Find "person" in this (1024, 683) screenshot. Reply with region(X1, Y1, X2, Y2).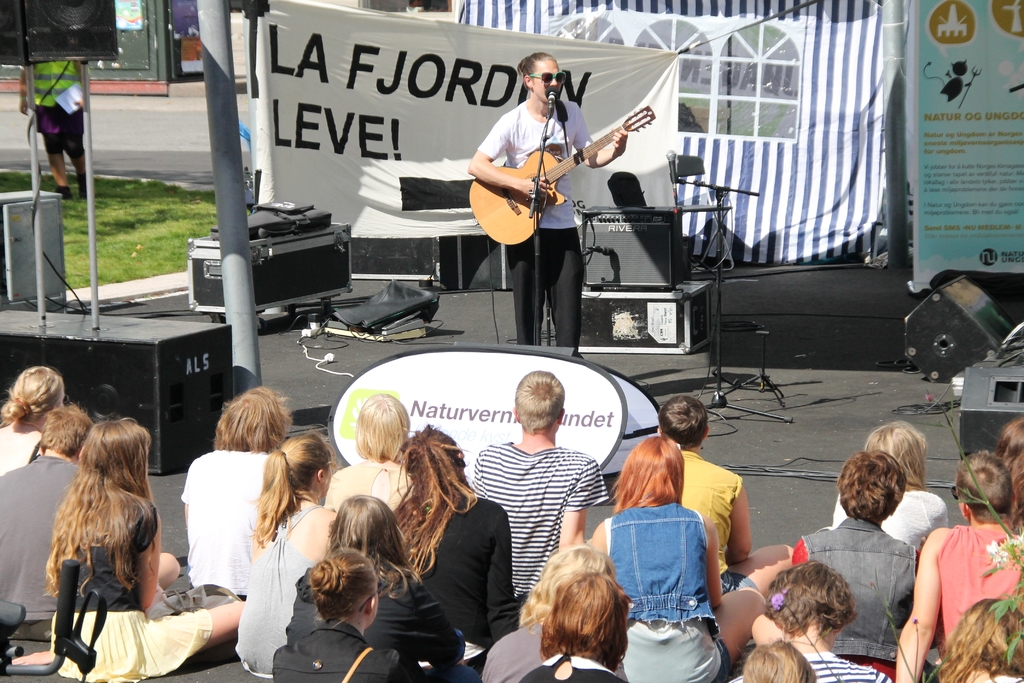
region(787, 448, 927, 674).
